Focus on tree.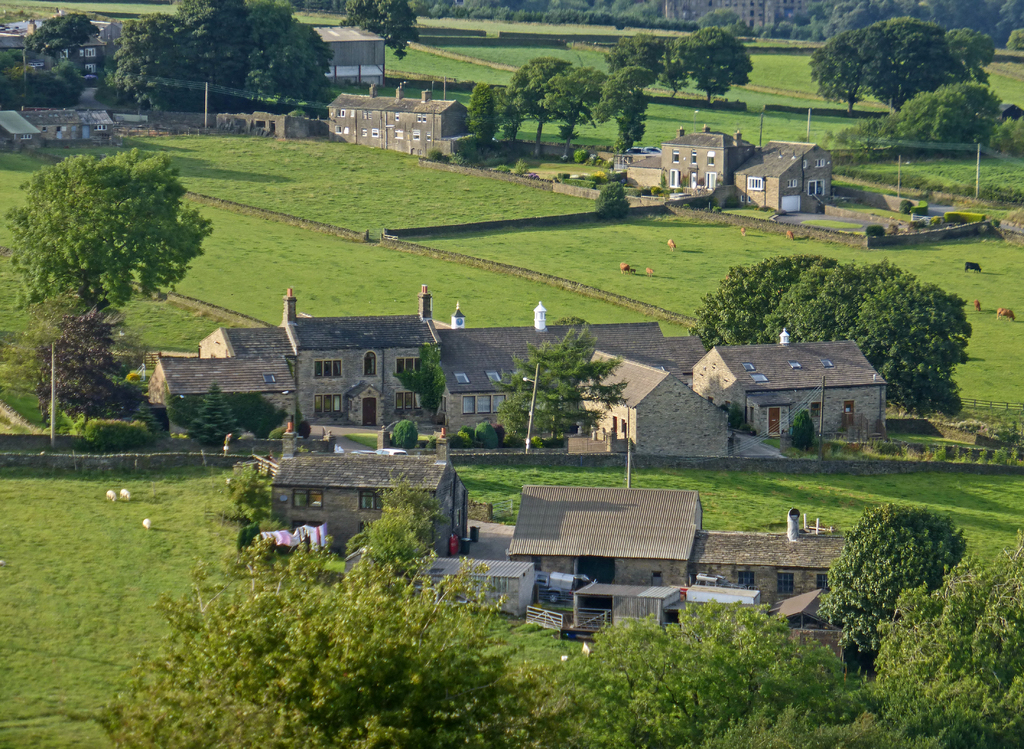
Focused at l=466, t=84, r=493, b=149.
